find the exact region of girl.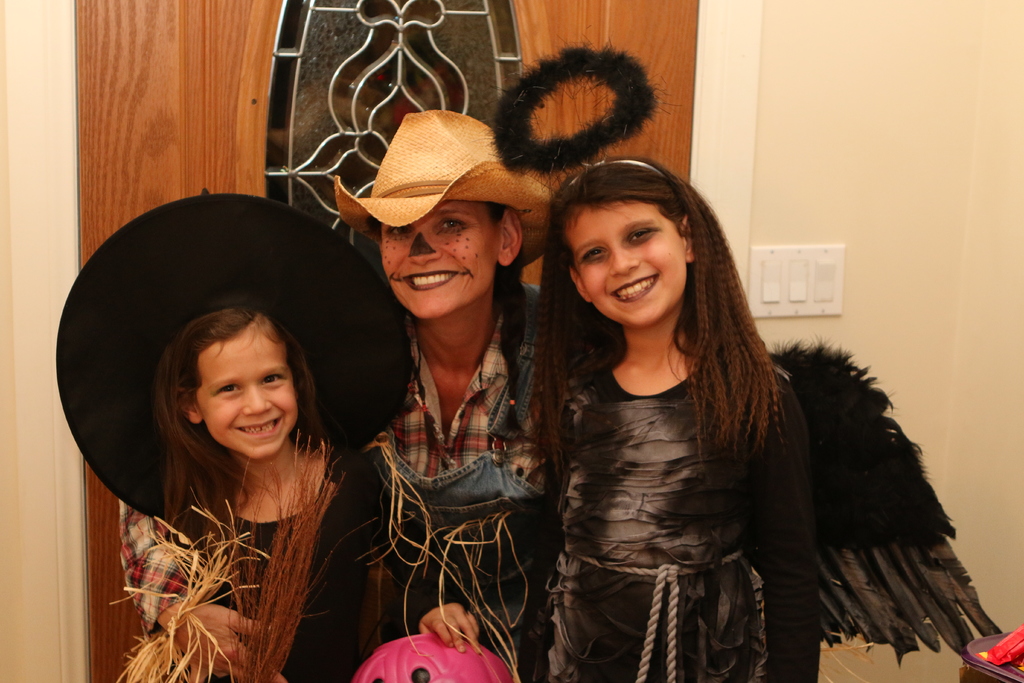
Exact region: BBox(58, 188, 484, 682).
